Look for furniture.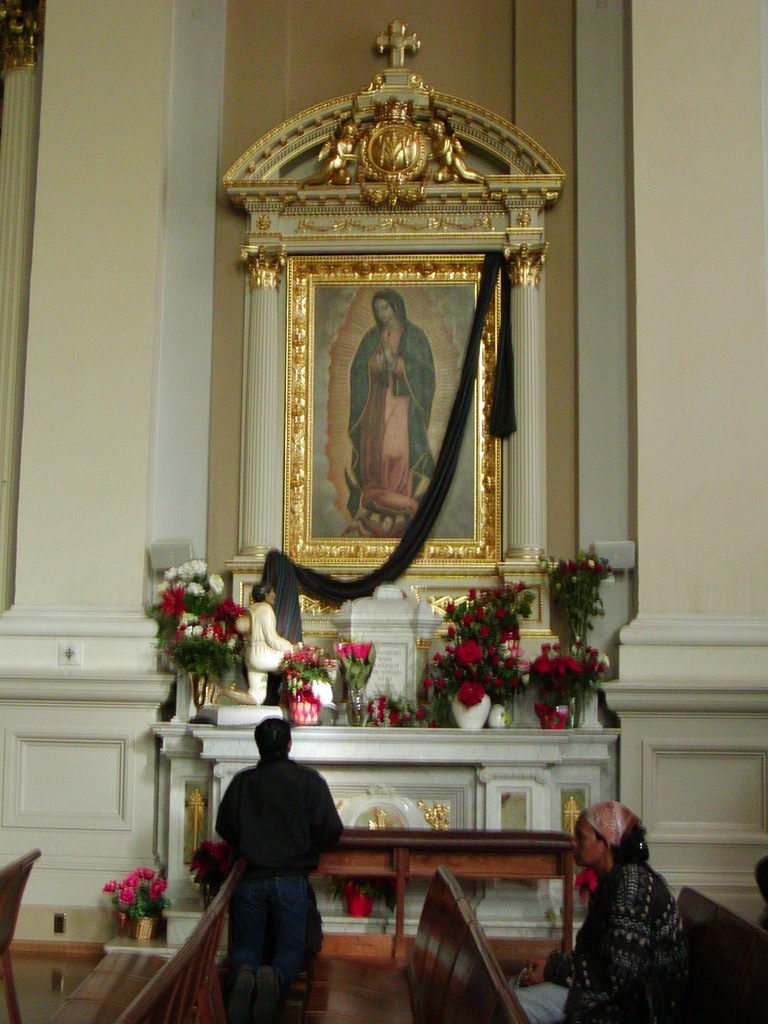
Found: x1=0 y1=849 x2=44 y2=1023.
